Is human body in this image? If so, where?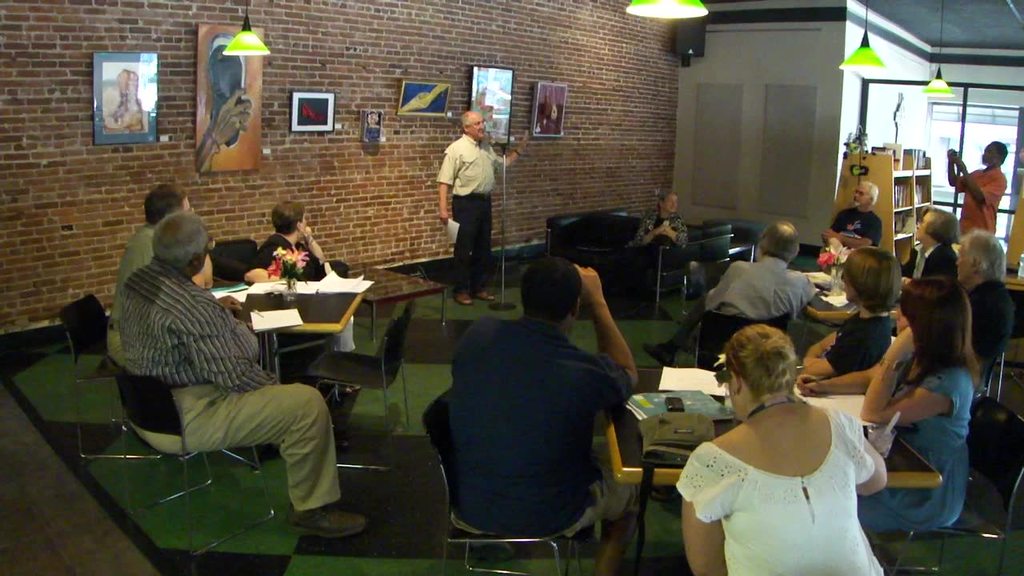
Yes, at bbox=(962, 277, 1004, 388).
